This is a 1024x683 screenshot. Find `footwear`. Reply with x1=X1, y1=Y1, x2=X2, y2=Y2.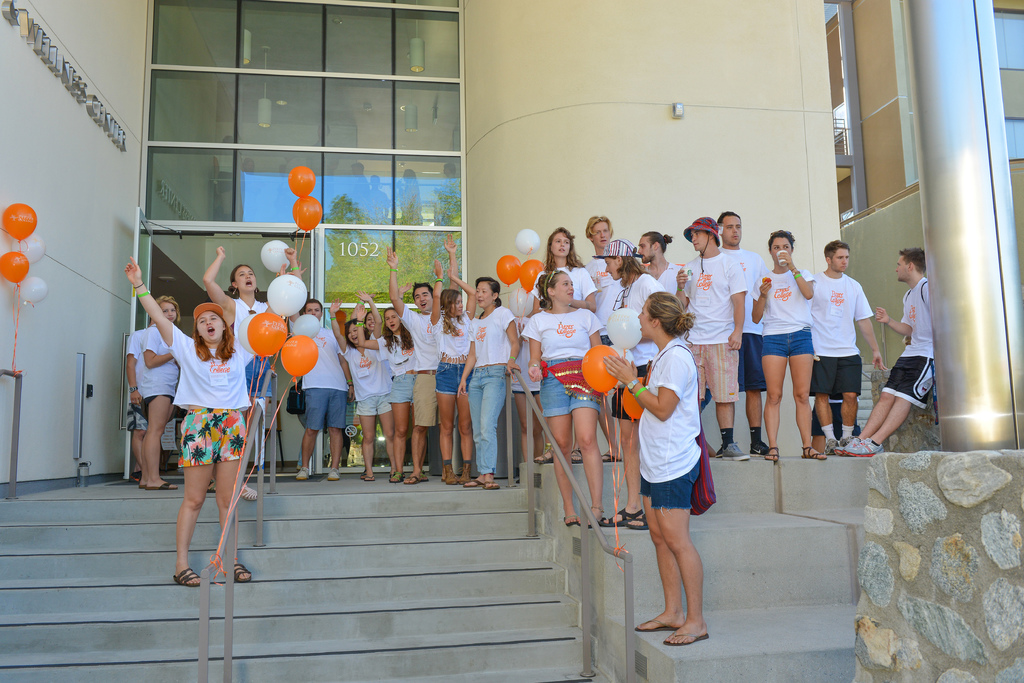
x1=824, y1=436, x2=837, y2=455.
